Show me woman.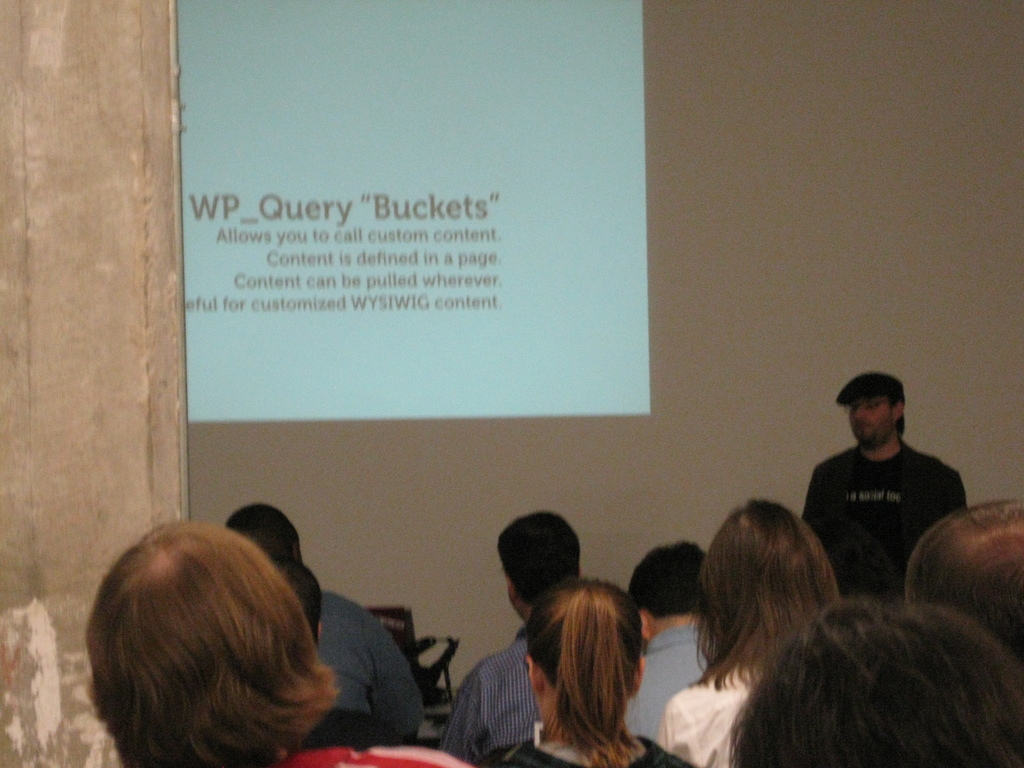
woman is here: select_region(655, 491, 856, 761).
